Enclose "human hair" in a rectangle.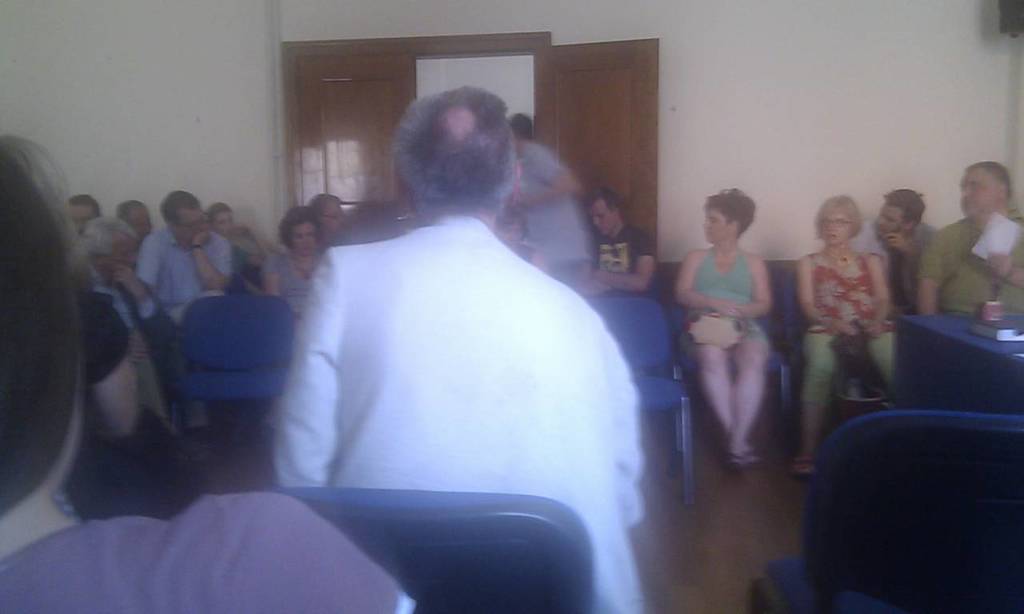
82, 211, 135, 265.
